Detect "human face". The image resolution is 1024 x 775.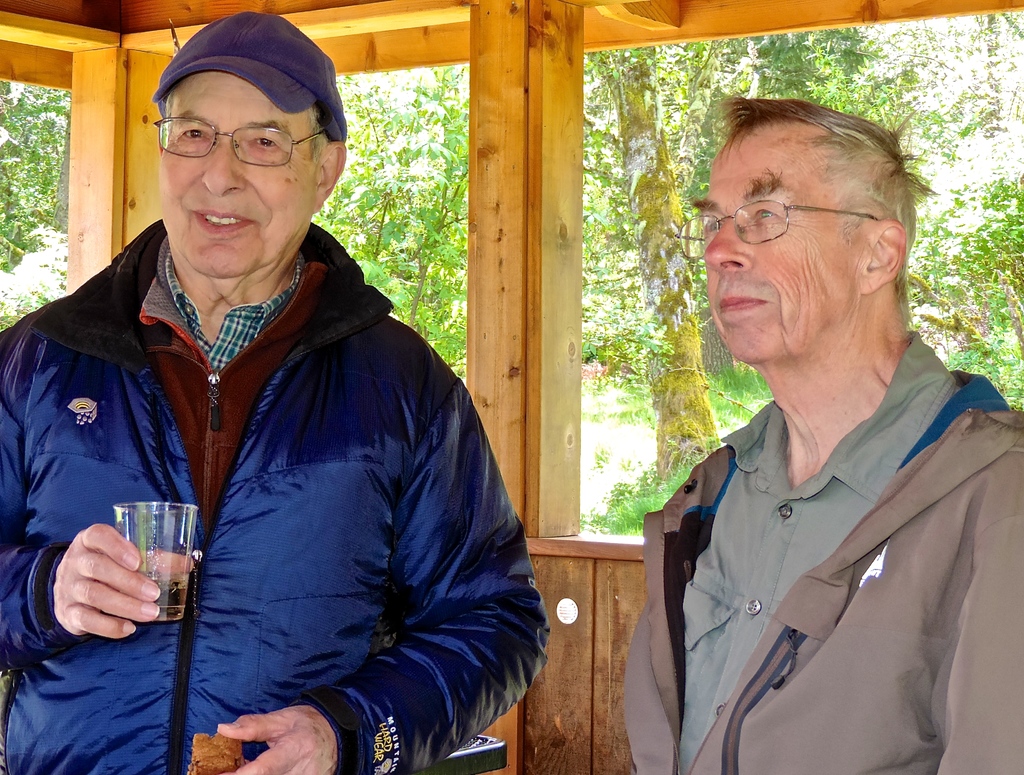
(152, 70, 321, 278).
